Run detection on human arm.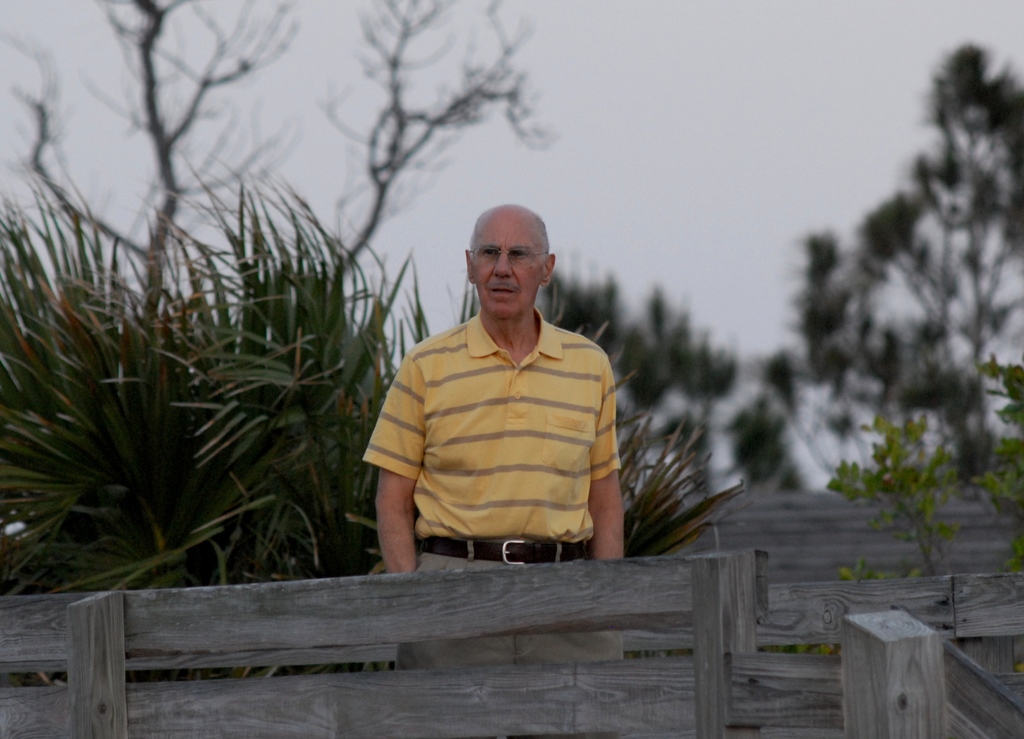
Result: [x1=591, y1=357, x2=625, y2=564].
